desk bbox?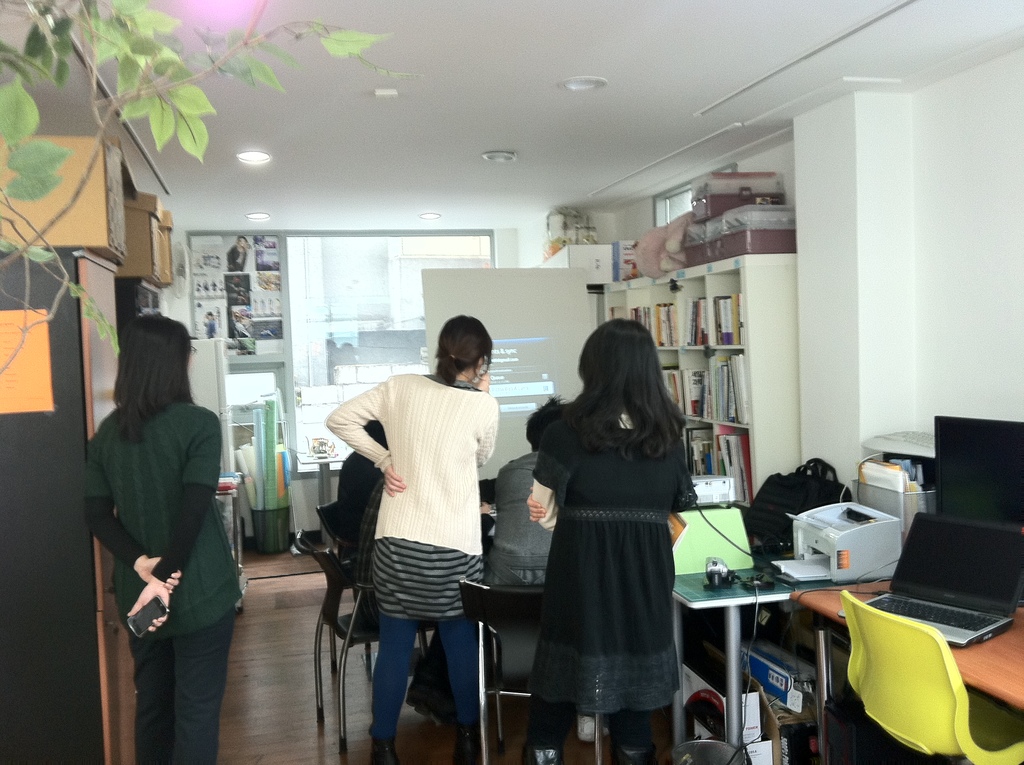
rect(791, 577, 1023, 764)
